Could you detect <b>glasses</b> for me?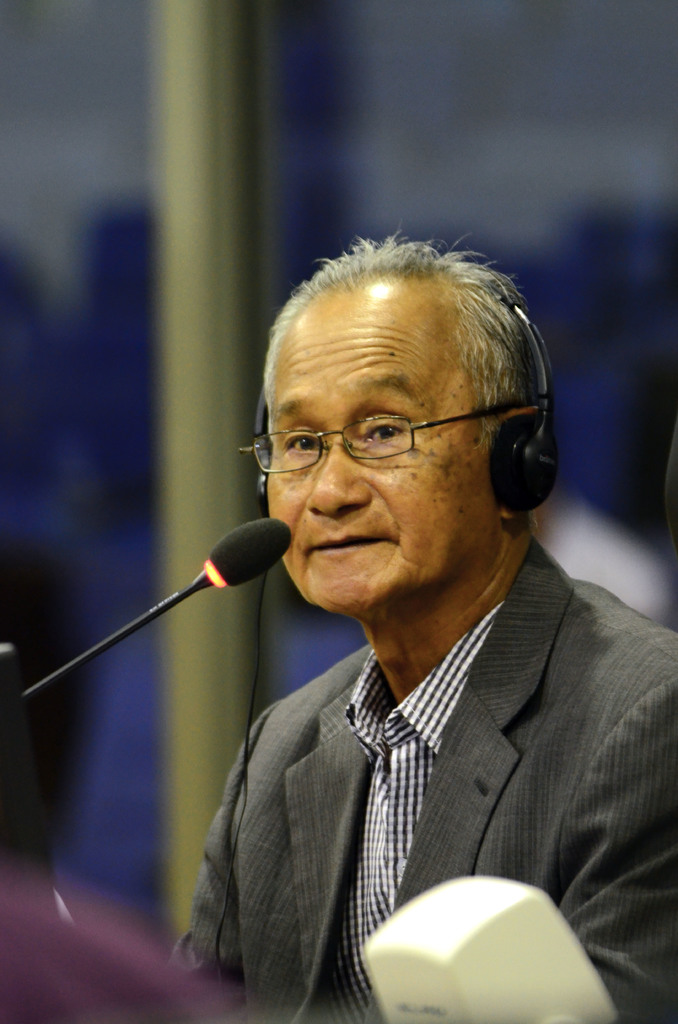
Detection result: pyautogui.locateOnScreen(238, 390, 544, 476).
